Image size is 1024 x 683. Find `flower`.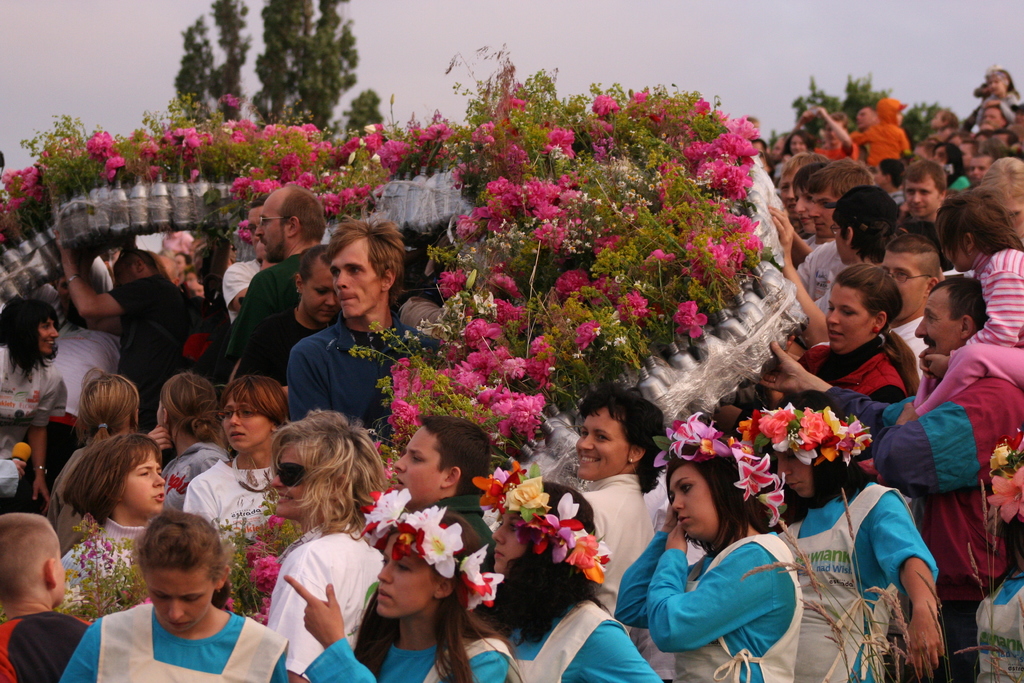
(989,444,1012,472).
